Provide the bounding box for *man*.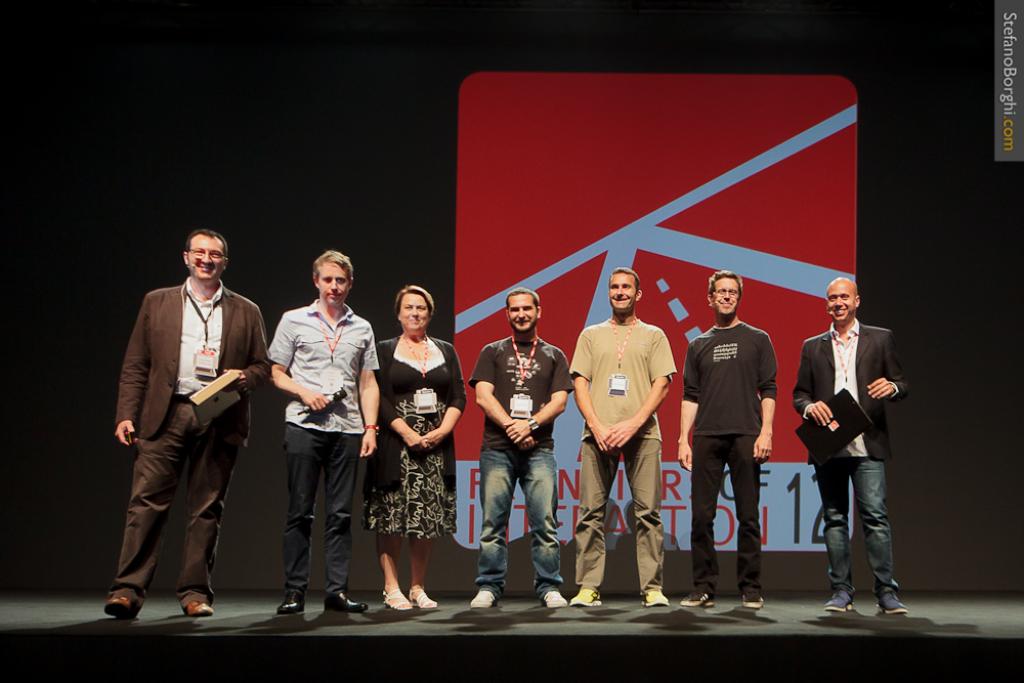
bbox=(264, 250, 384, 618).
